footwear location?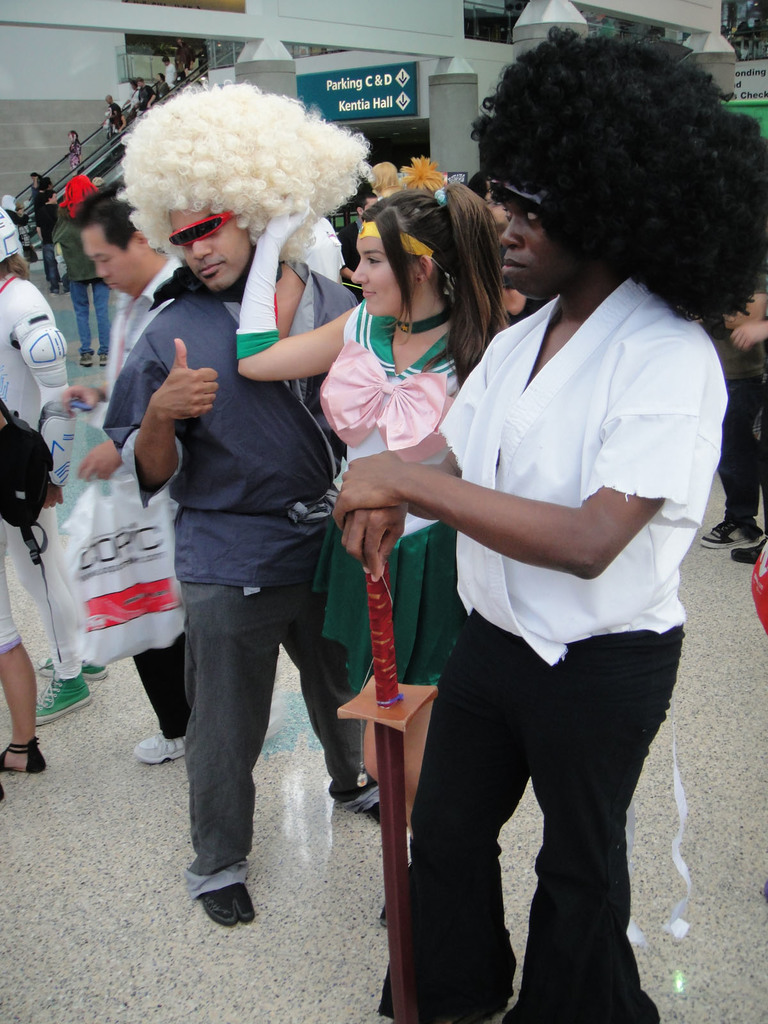
<region>31, 676, 92, 727</region>
